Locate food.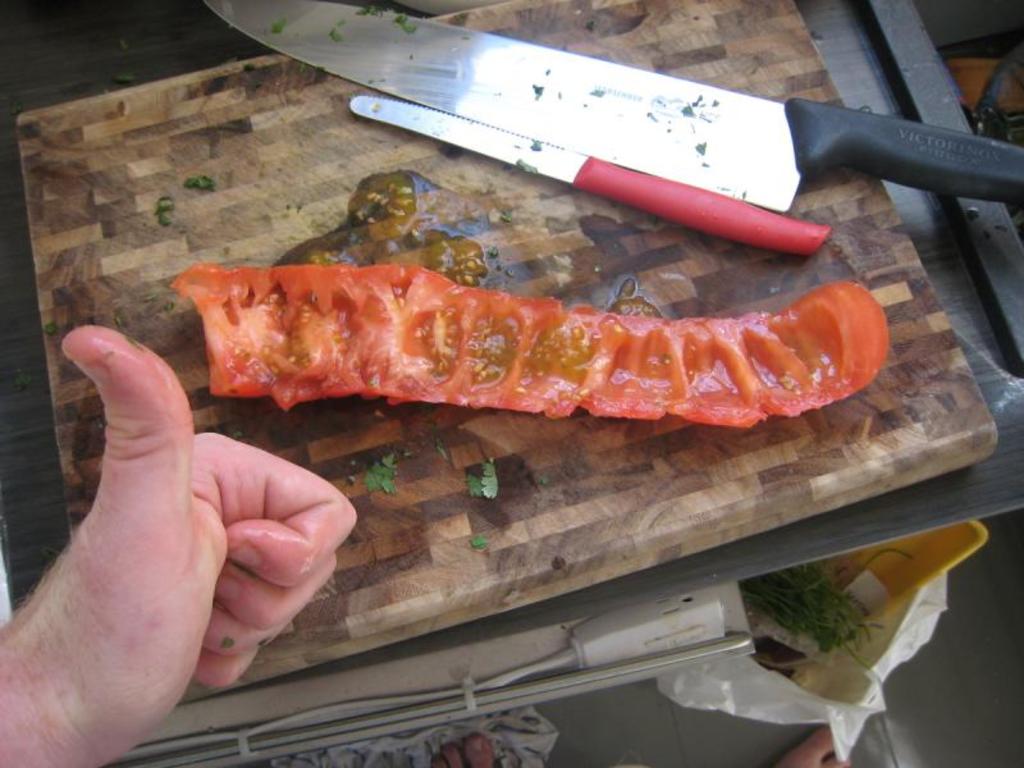
Bounding box: <bbox>155, 212, 749, 433</bbox>.
